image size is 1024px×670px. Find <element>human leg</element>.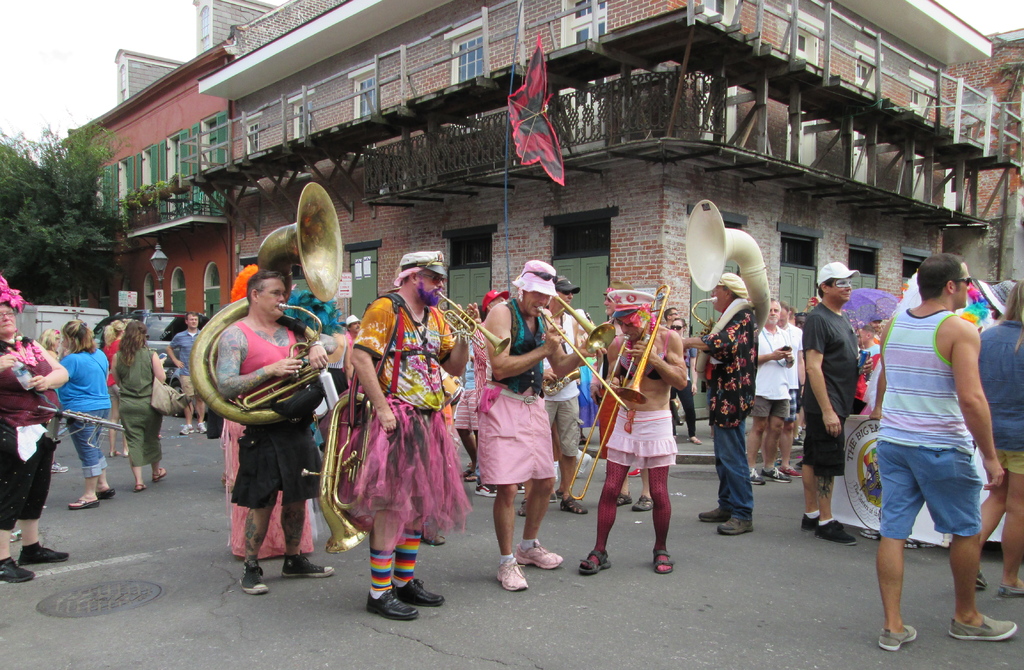
{"x1": 153, "y1": 465, "x2": 167, "y2": 485}.
